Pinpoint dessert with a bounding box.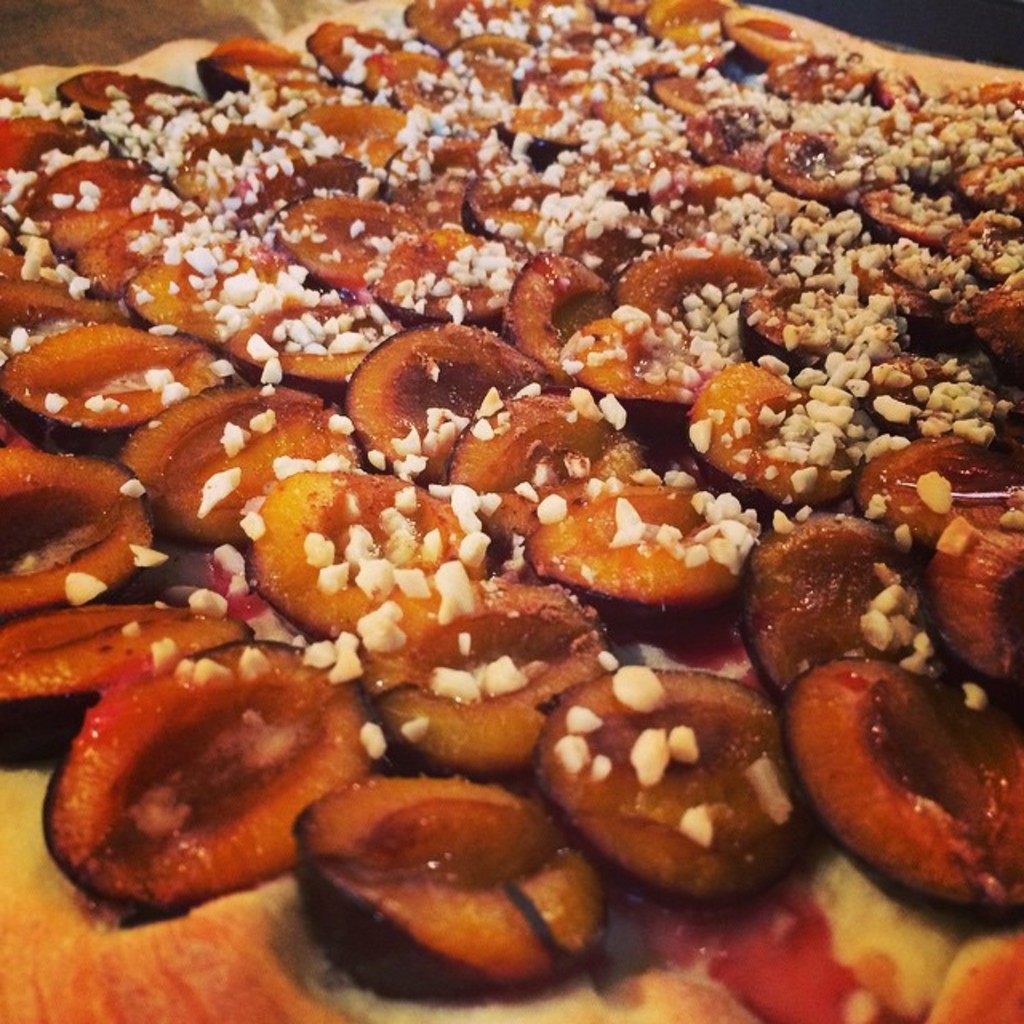
select_region(514, 670, 824, 925).
